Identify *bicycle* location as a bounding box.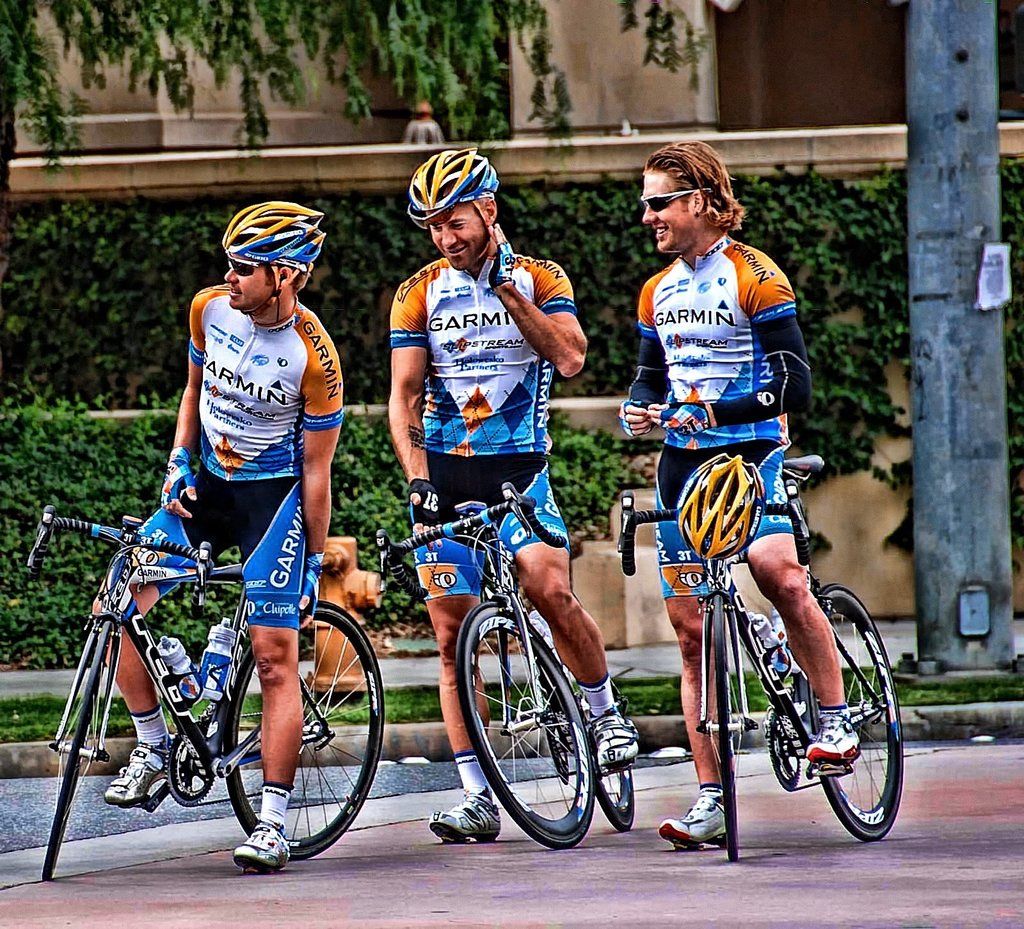
box(374, 483, 634, 846).
